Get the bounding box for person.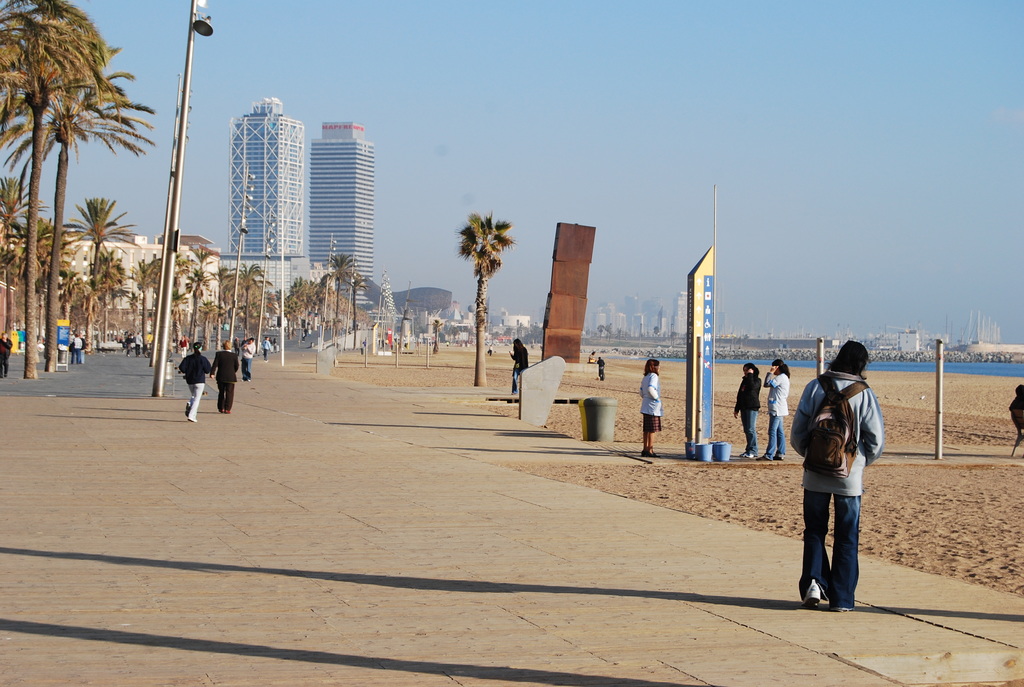
crop(260, 336, 271, 362).
